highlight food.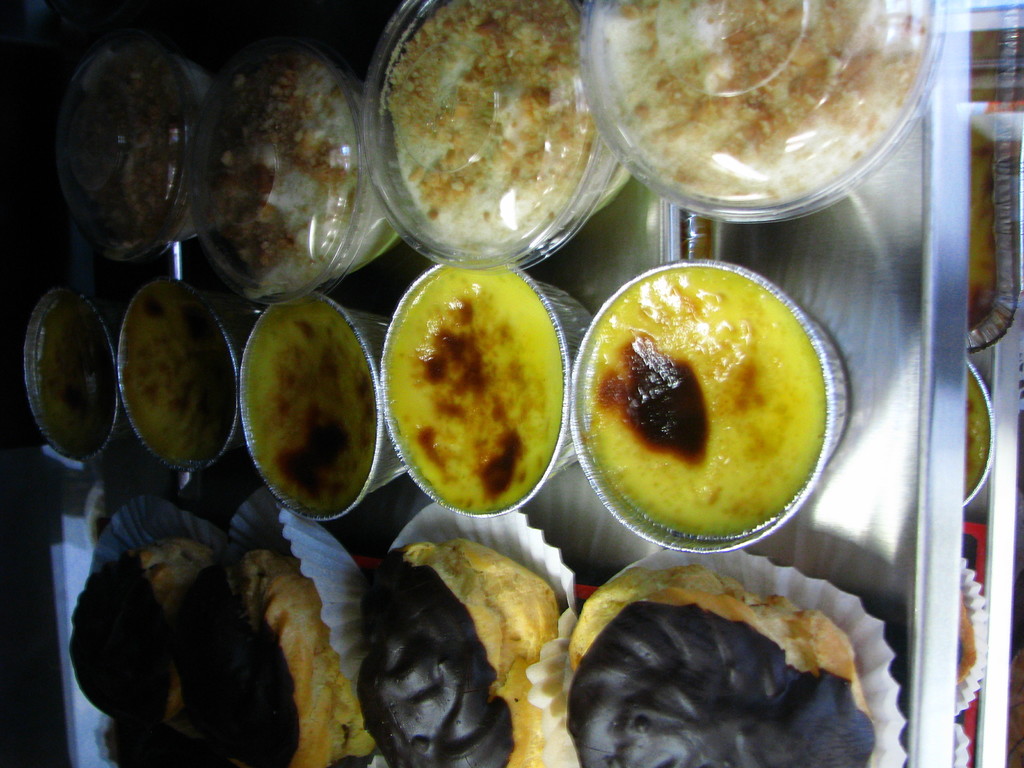
Highlighted region: [x1=244, y1=307, x2=376, y2=516].
